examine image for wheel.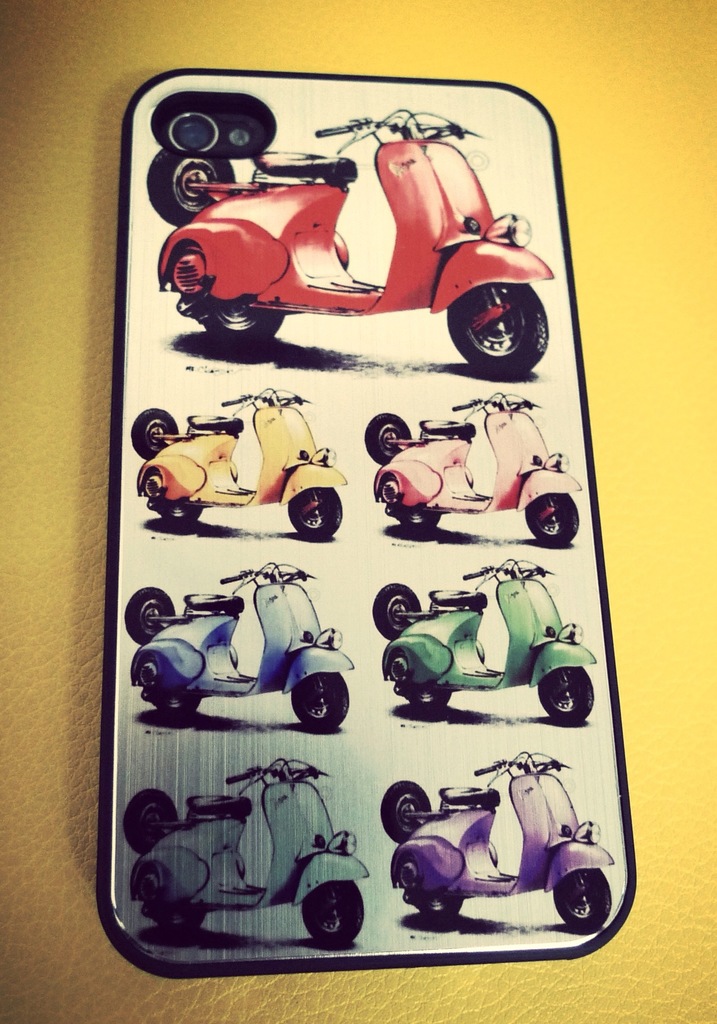
Examination result: (x1=157, y1=904, x2=207, y2=938).
